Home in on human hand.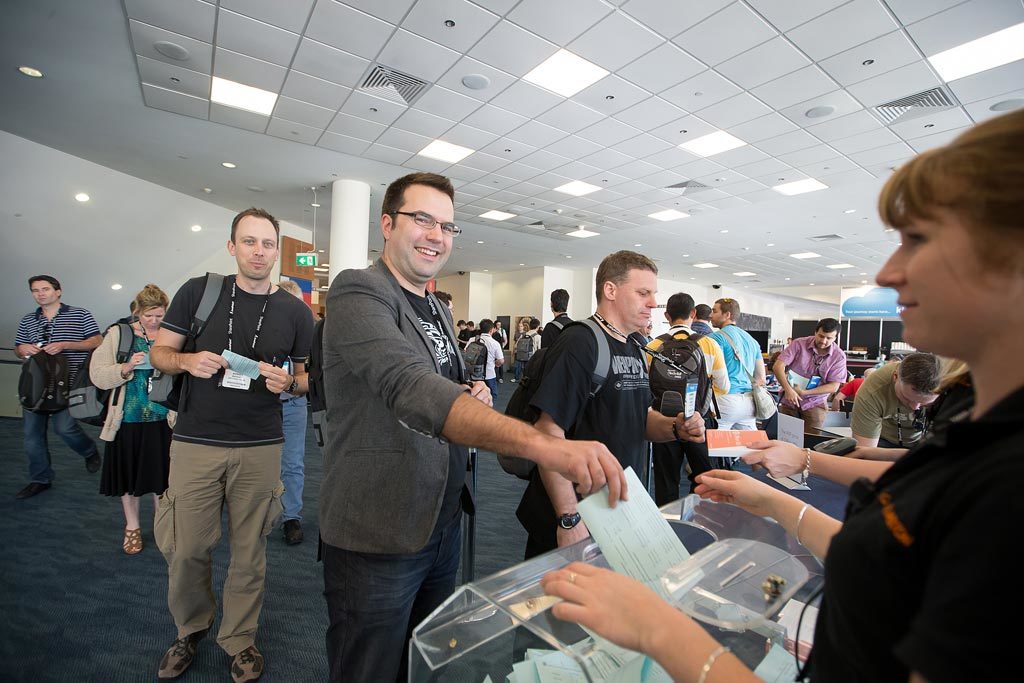
Homed in at bbox(131, 352, 150, 371).
